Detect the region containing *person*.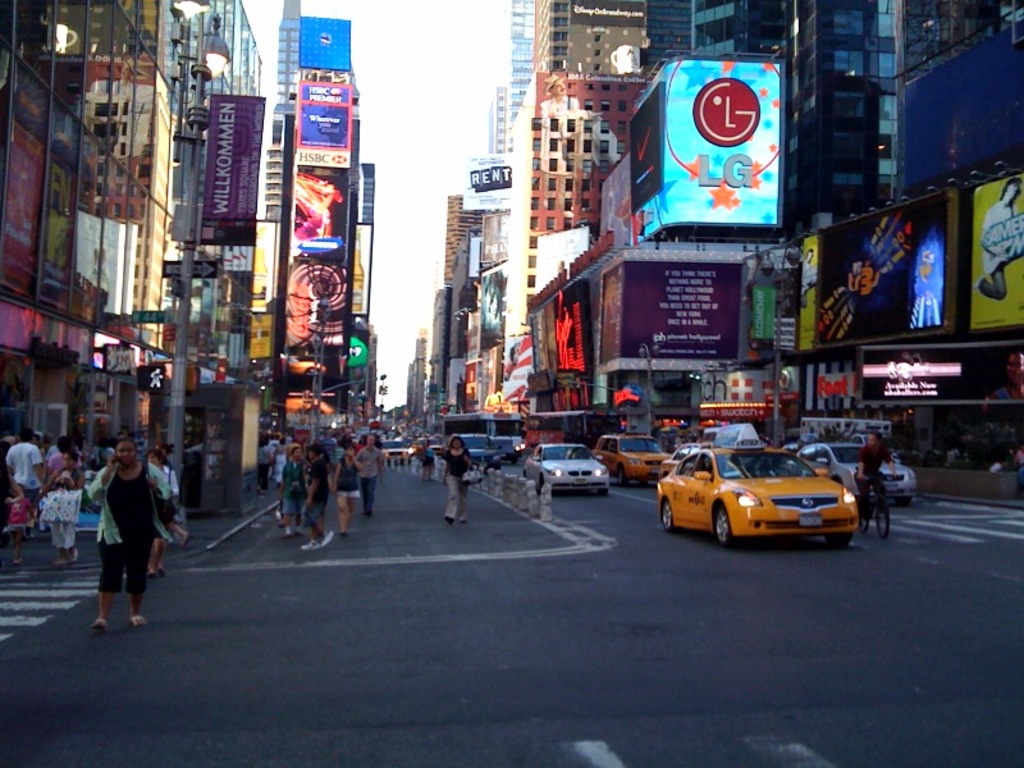
(x1=49, y1=440, x2=68, y2=489).
